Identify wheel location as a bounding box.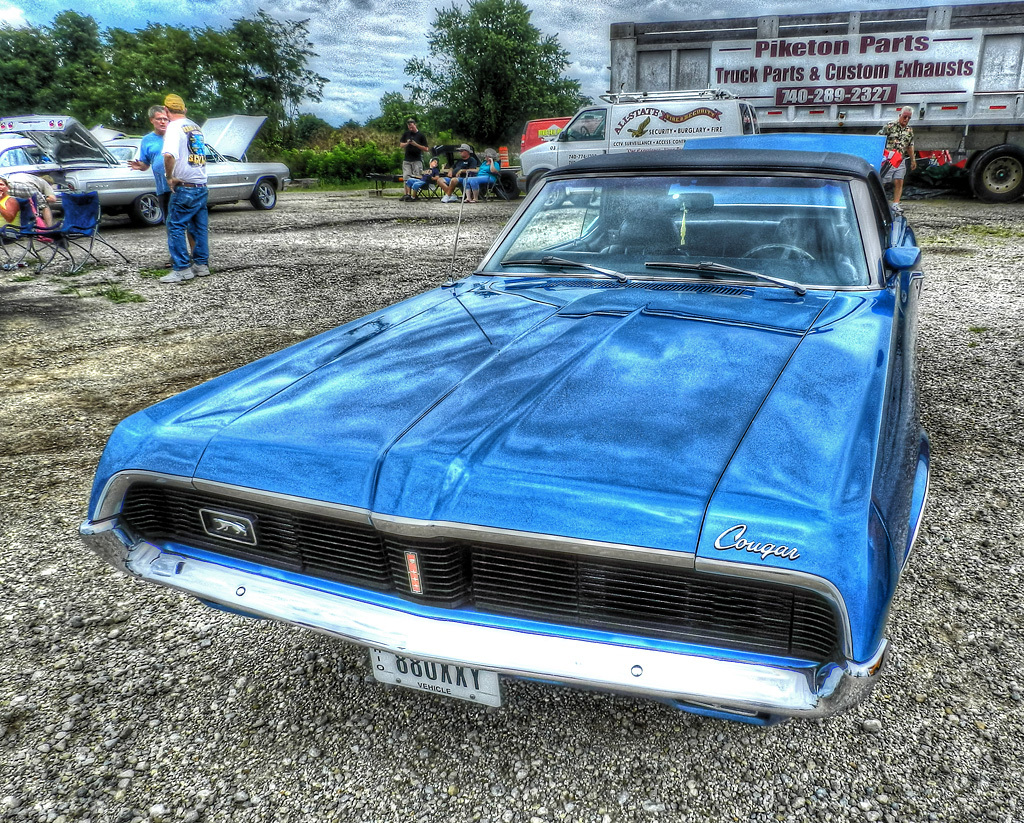
x1=250 y1=180 x2=278 y2=211.
